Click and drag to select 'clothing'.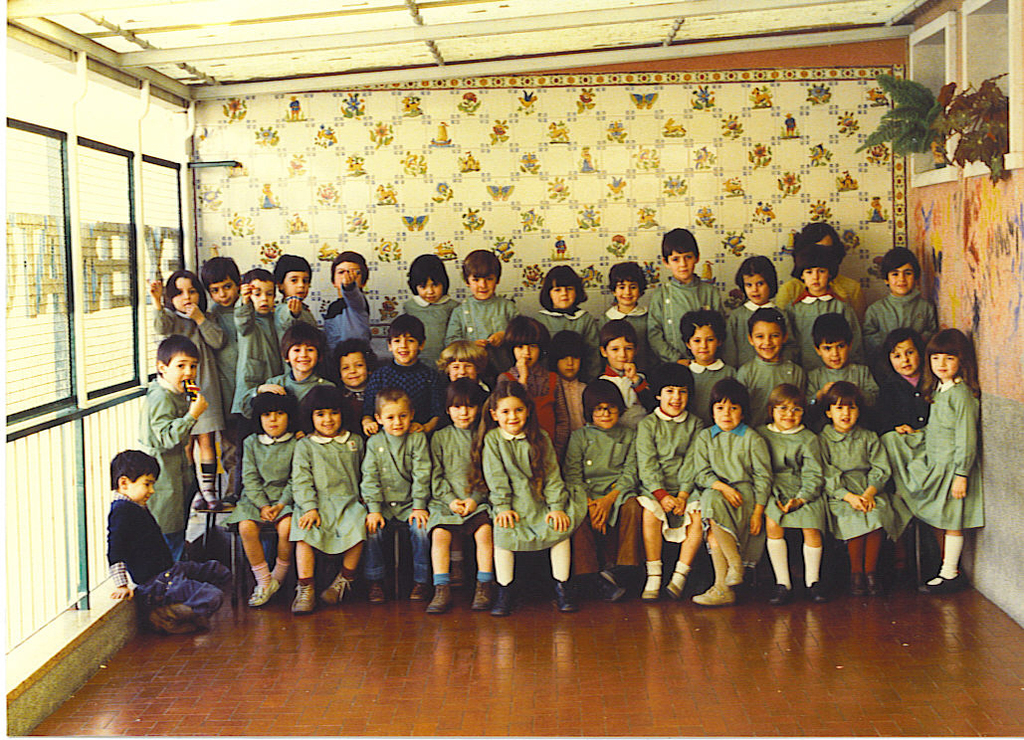
Selection: <bbox>206, 294, 237, 397</bbox>.
